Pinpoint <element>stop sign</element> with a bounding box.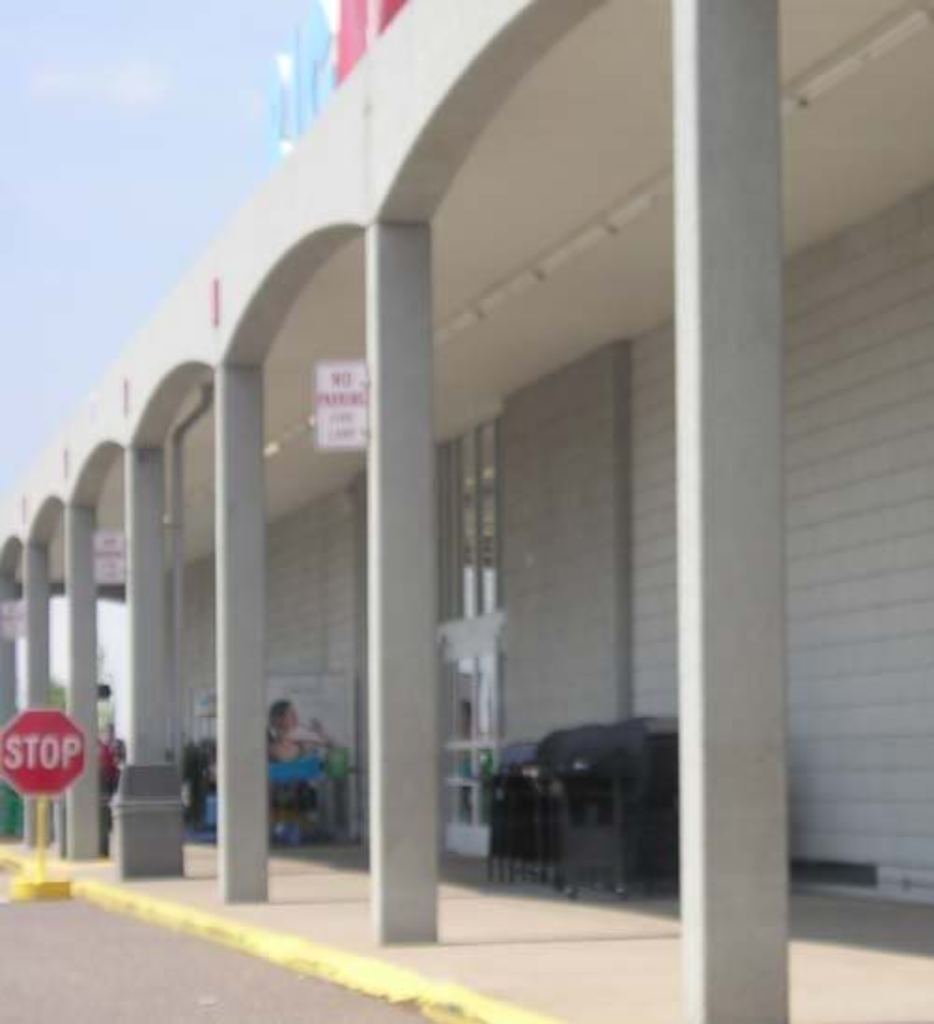
<region>4, 704, 90, 792</region>.
